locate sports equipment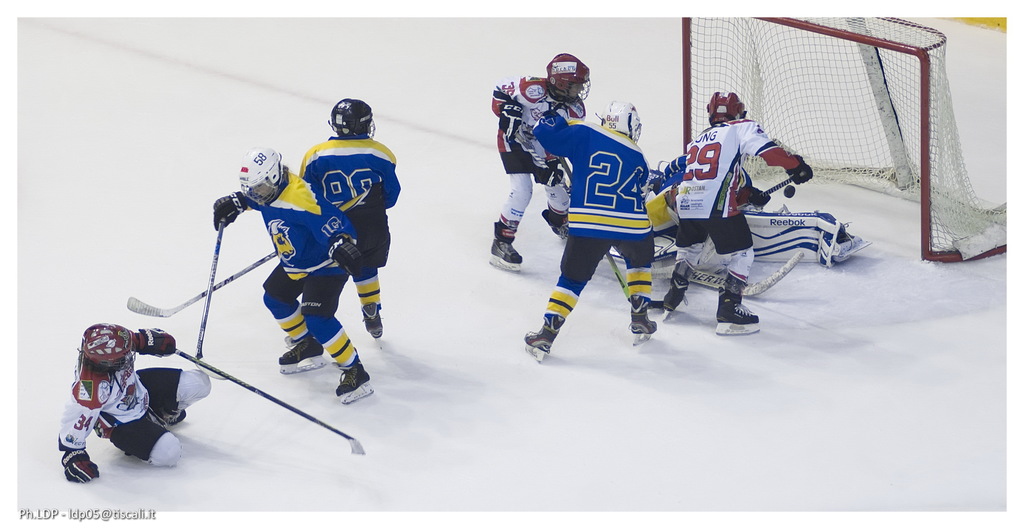
(x1=58, y1=452, x2=99, y2=484)
